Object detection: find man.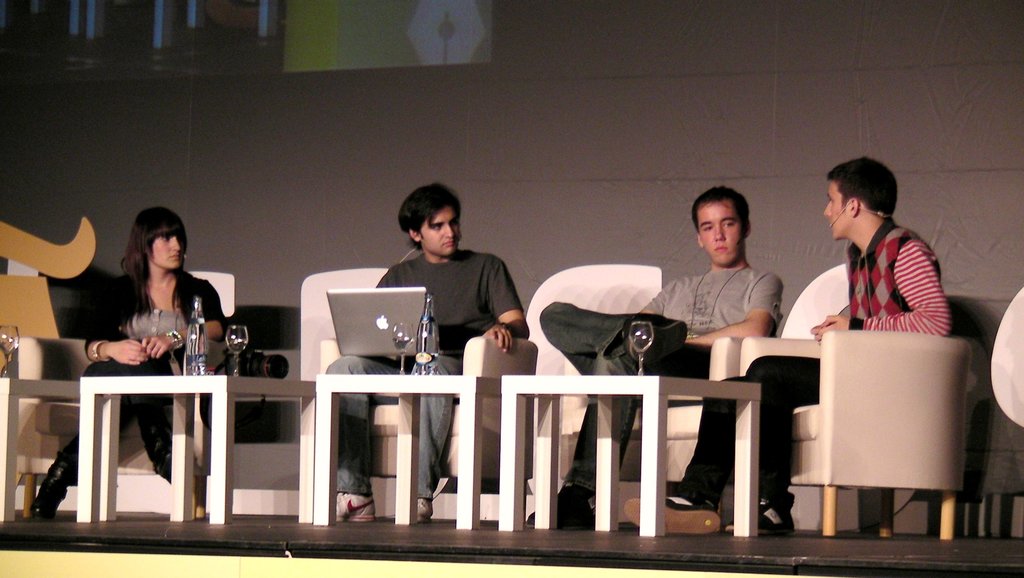
bbox=[323, 190, 535, 536].
